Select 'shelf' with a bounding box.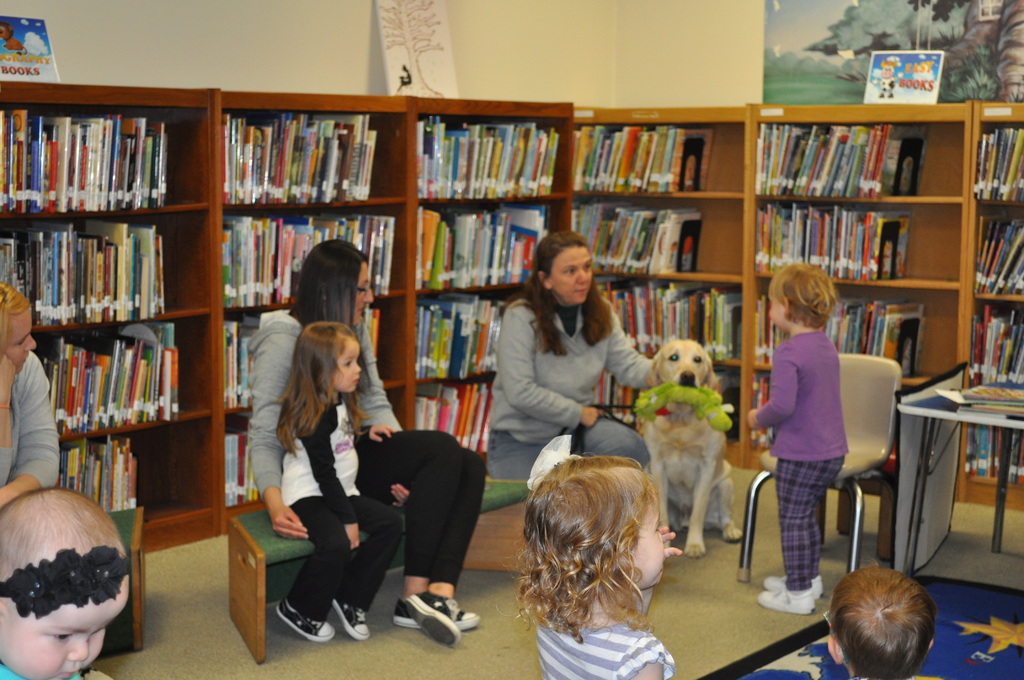
bbox(749, 108, 971, 499).
